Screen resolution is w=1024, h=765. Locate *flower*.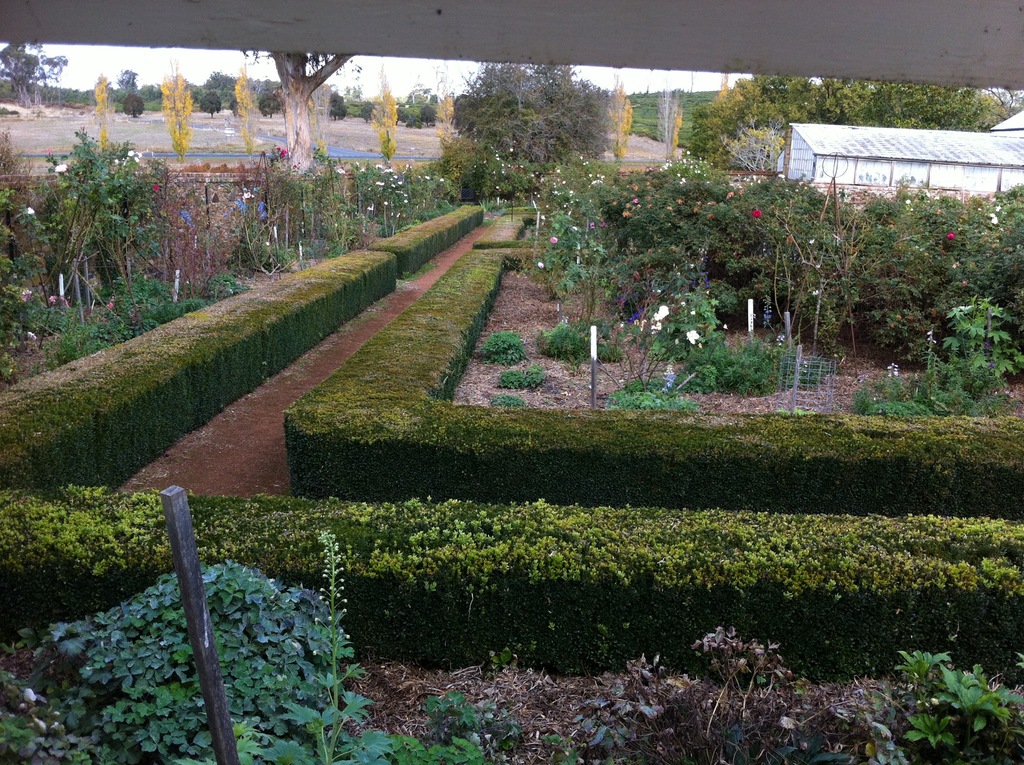
rect(52, 161, 70, 173).
